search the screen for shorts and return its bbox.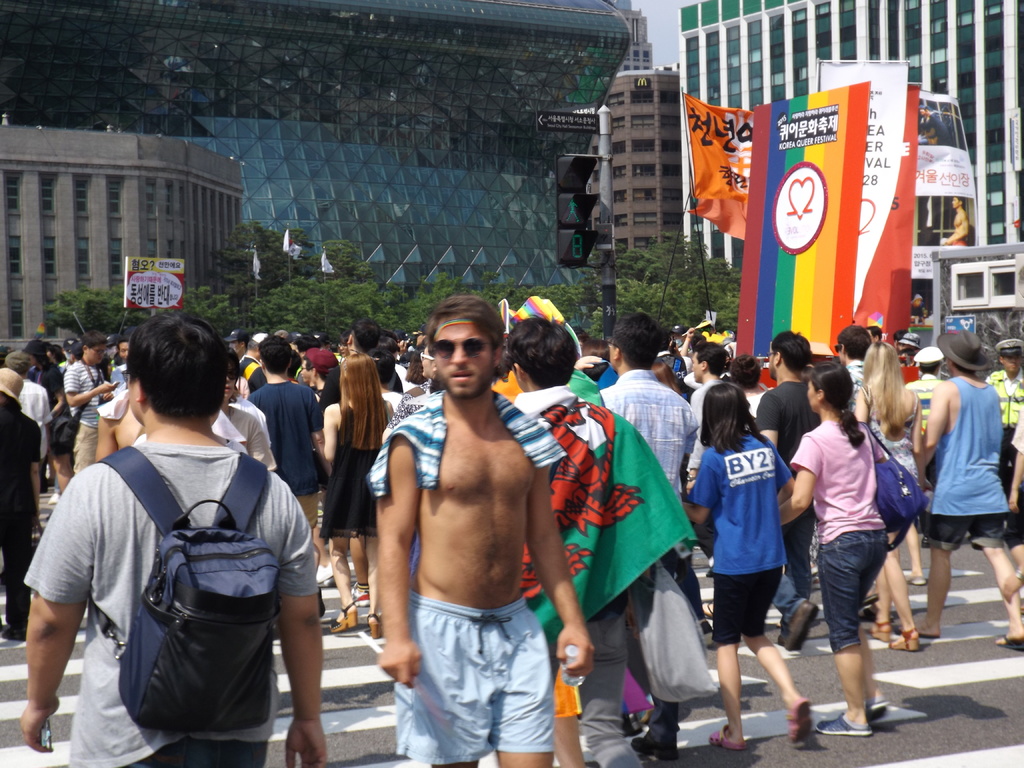
Found: 922:516:1004:556.
